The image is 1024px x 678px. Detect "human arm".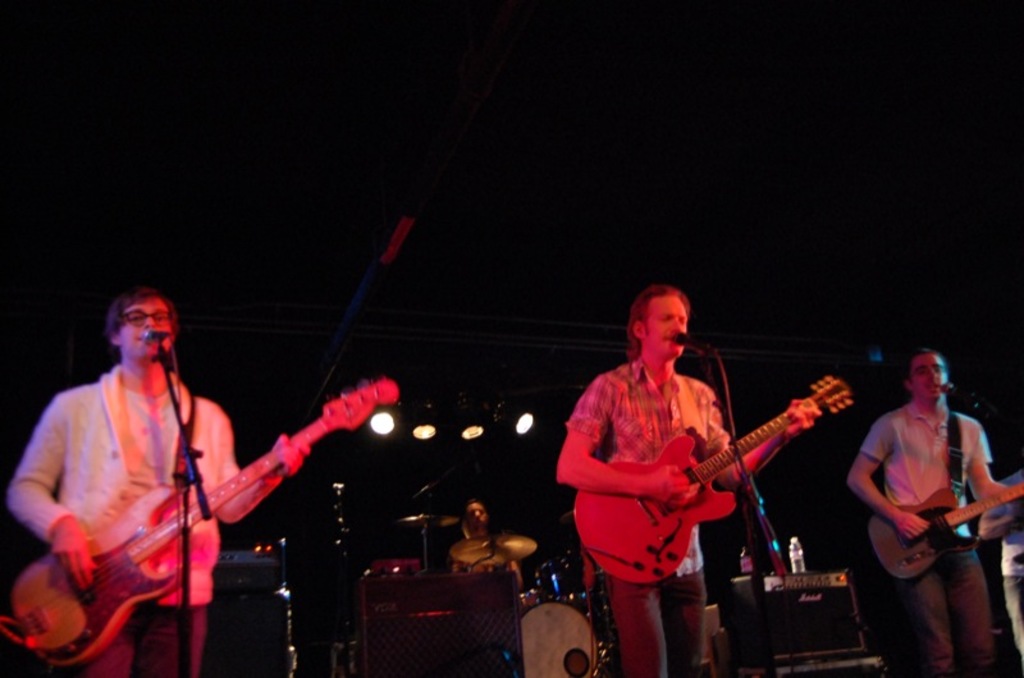
Detection: 959:421:1019:521.
